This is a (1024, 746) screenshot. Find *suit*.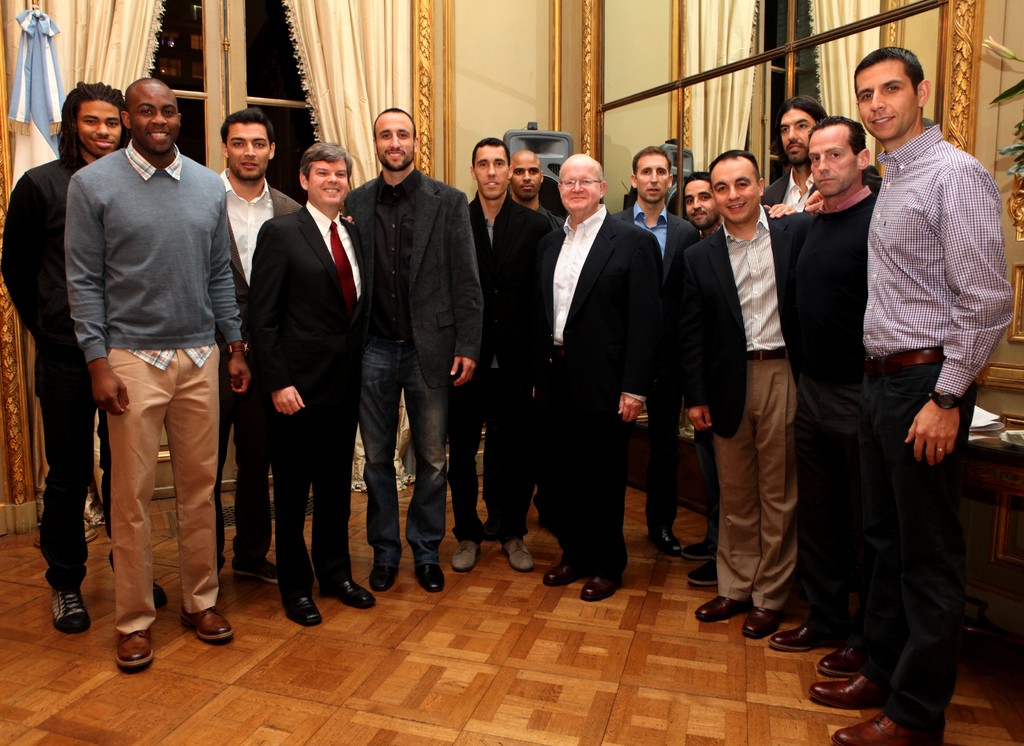
Bounding box: l=610, t=202, r=698, b=517.
